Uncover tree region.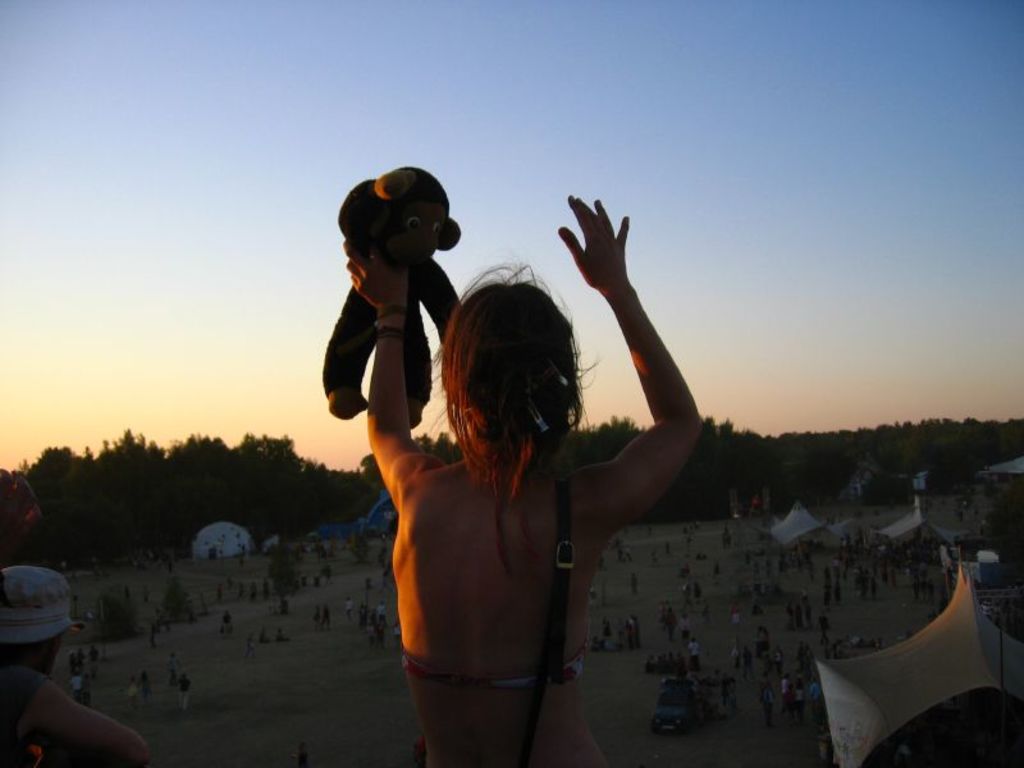
Uncovered: 722 420 769 477.
